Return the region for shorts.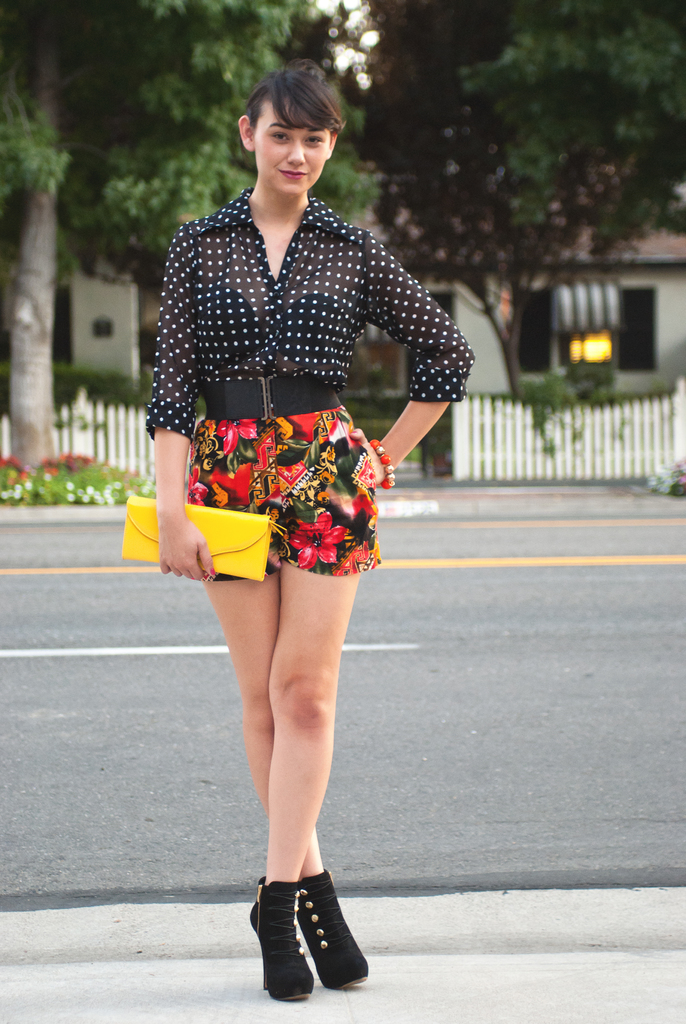
(142, 408, 422, 596).
